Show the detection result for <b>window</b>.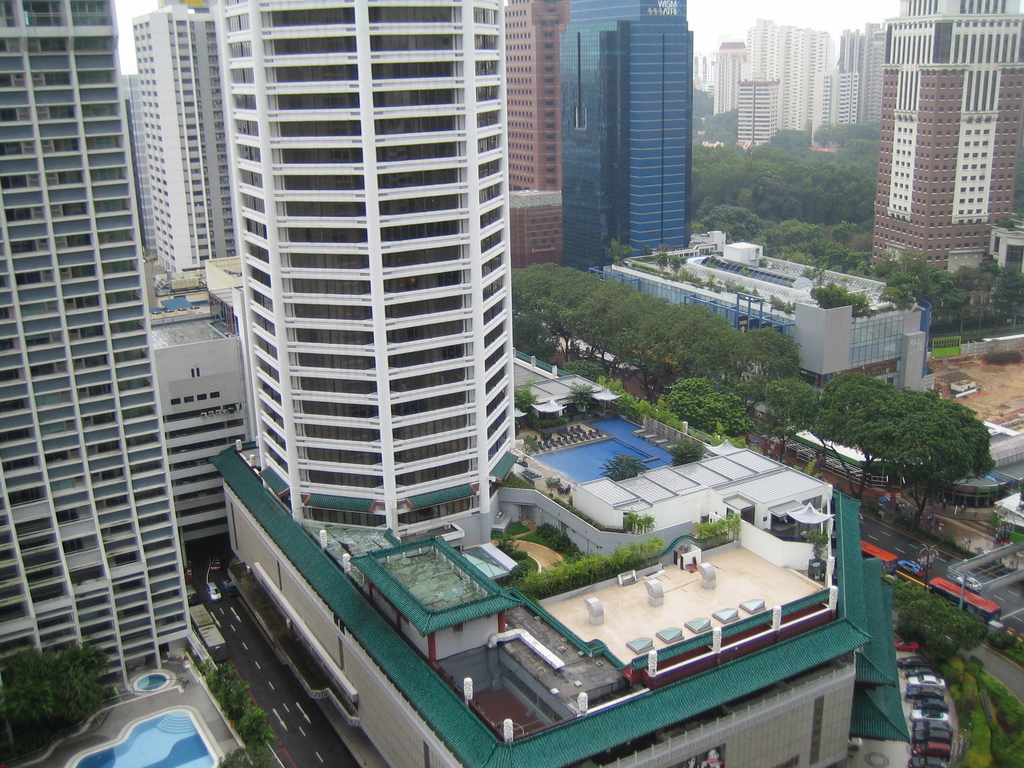
[227, 13, 250, 33].
